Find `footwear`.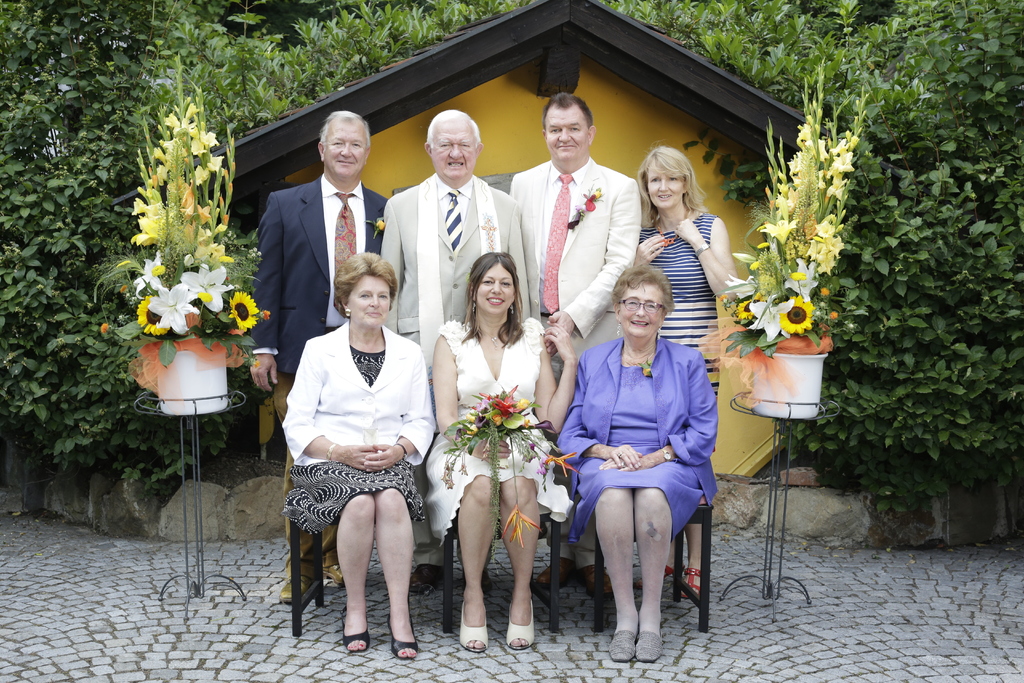
[507,598,533,650].
